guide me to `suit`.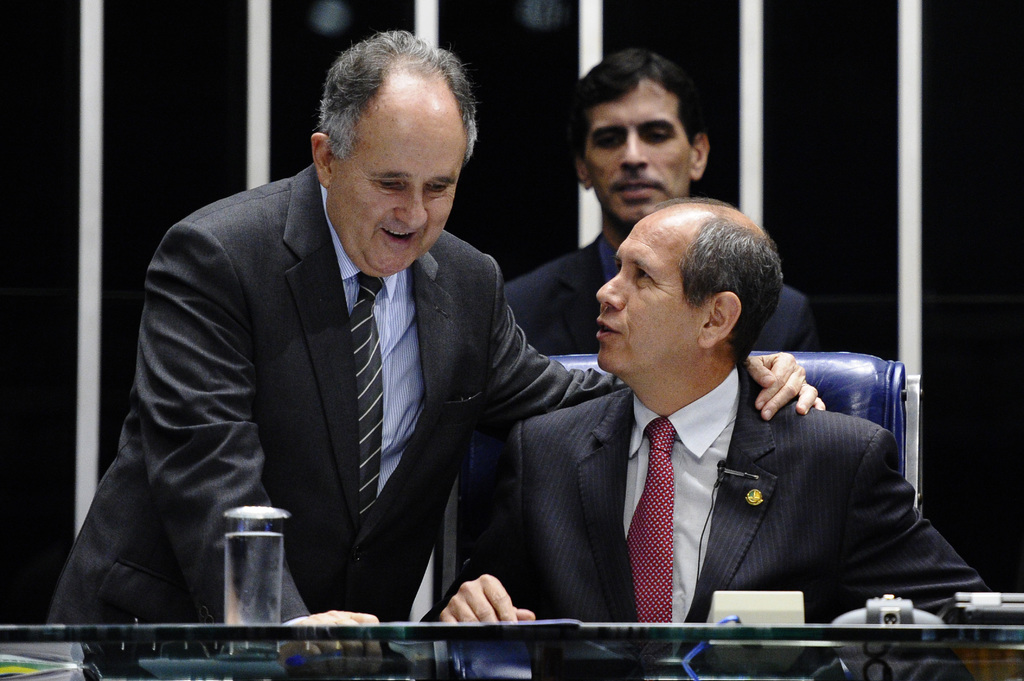
Guidance: 113,71,658,647.
